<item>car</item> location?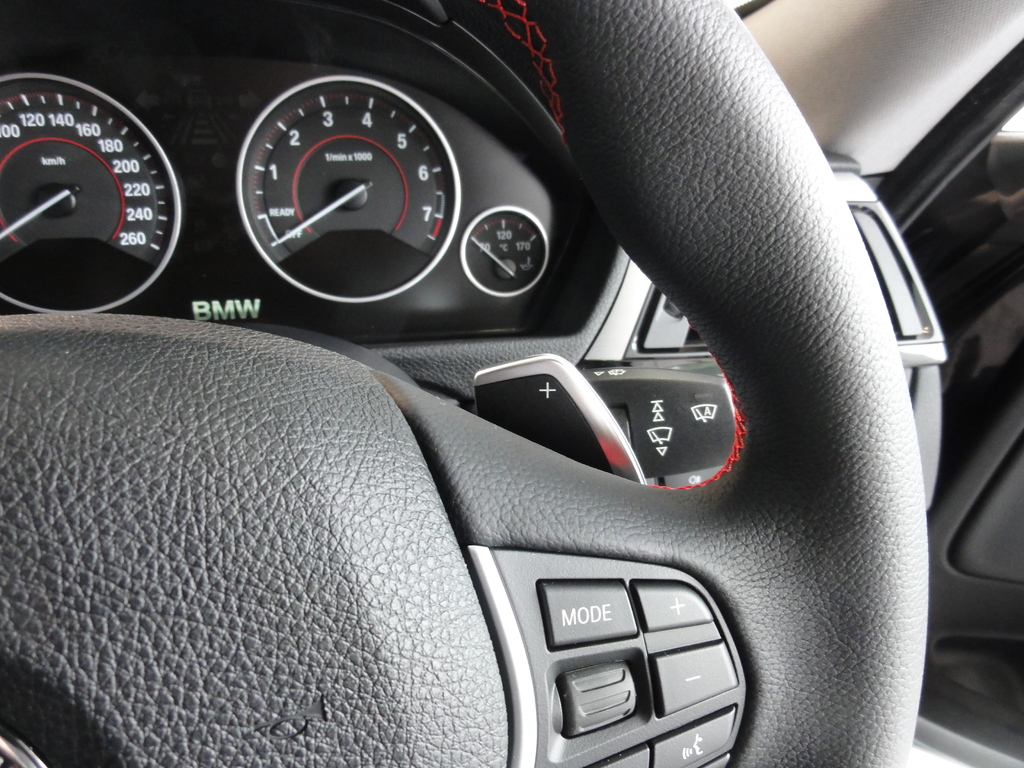
0, 0, 1023, 767
